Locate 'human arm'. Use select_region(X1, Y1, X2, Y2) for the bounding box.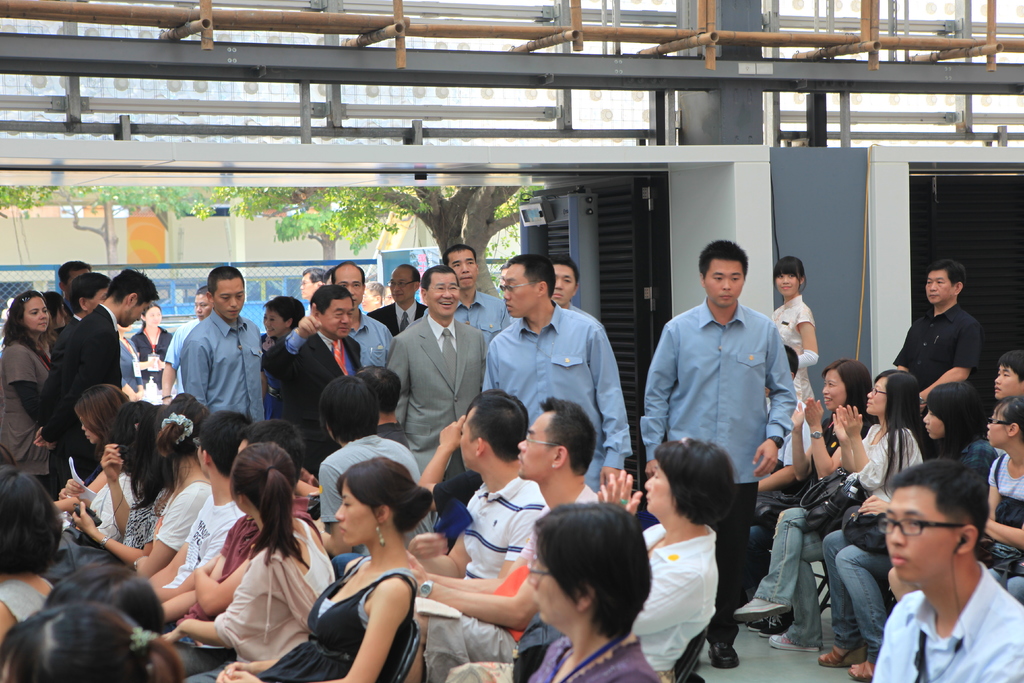
select_region(478, 317, 520, 415).
